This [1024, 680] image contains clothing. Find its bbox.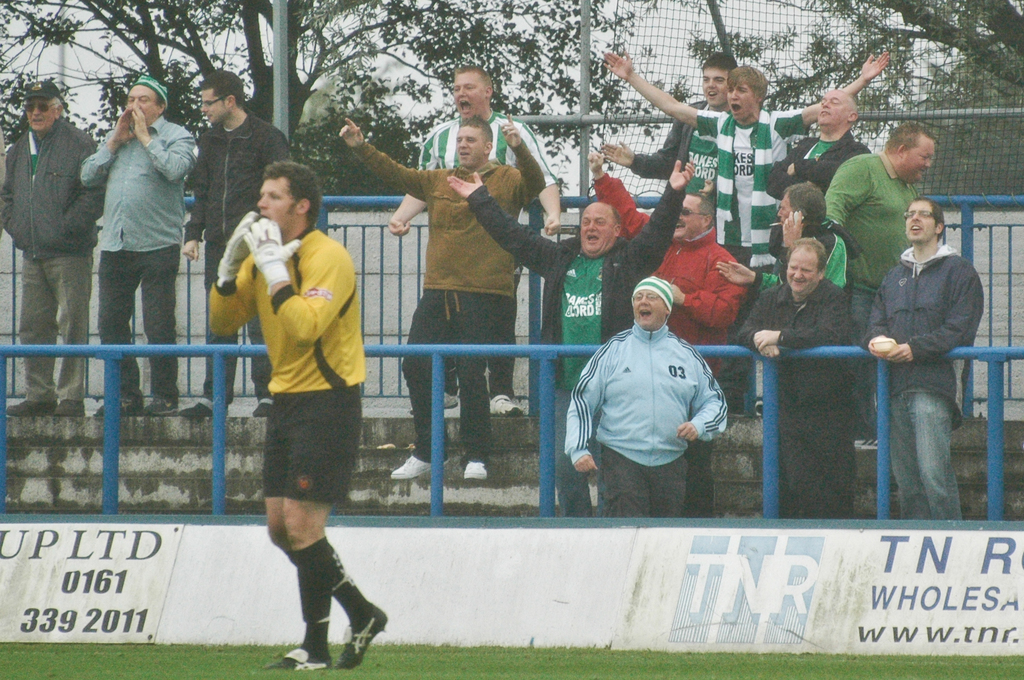
rect(868, 247, 988, 393).
